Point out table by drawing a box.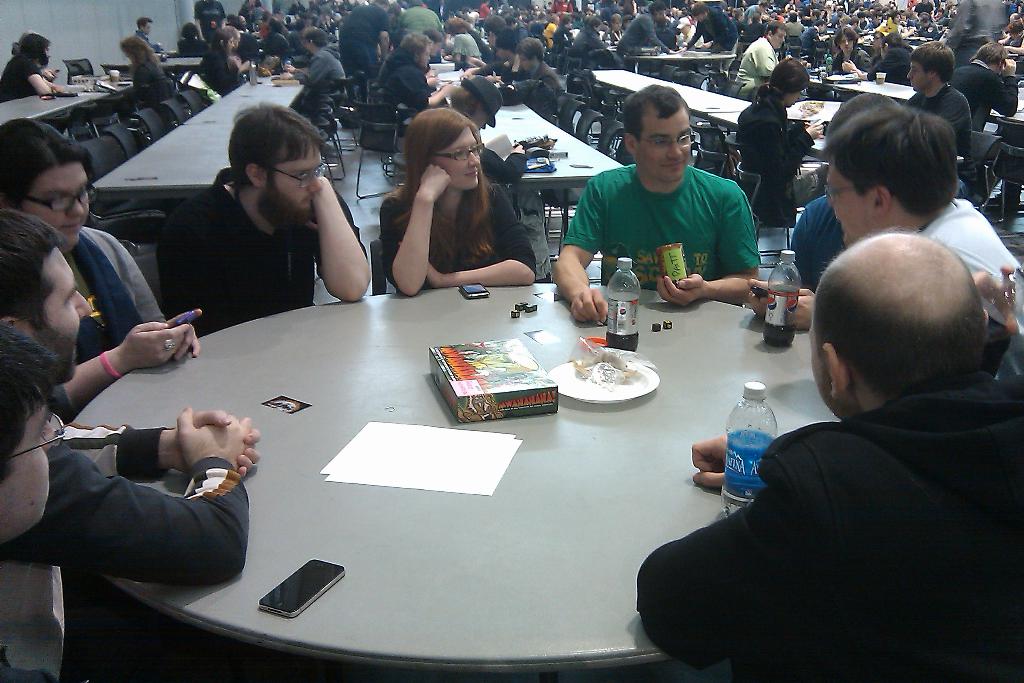
94:75:304:185.
